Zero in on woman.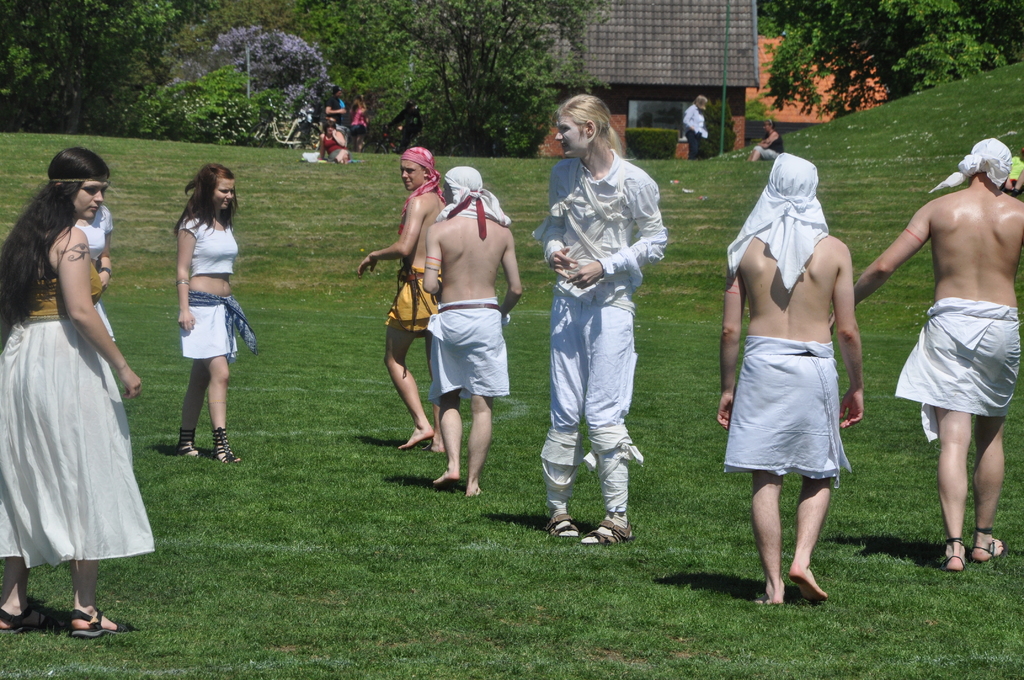
Zeroed in: Rect(317, 119, 348, 163).
